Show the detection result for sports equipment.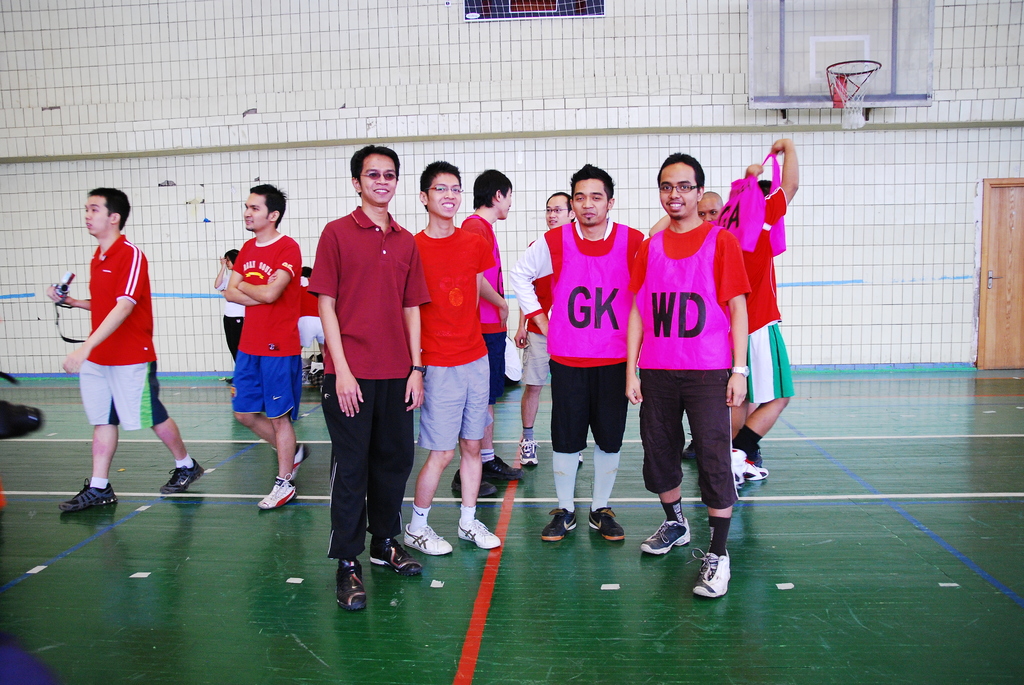
<region>641, 515, 690, 555</region>.
